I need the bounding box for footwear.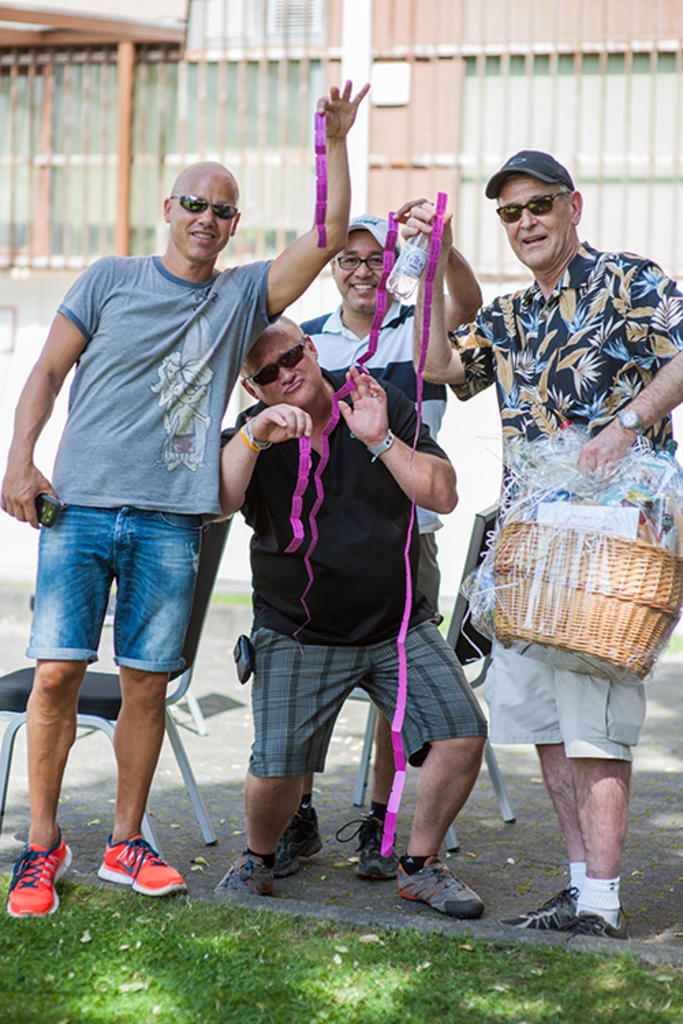
Here it is: [399,855,486,919].
